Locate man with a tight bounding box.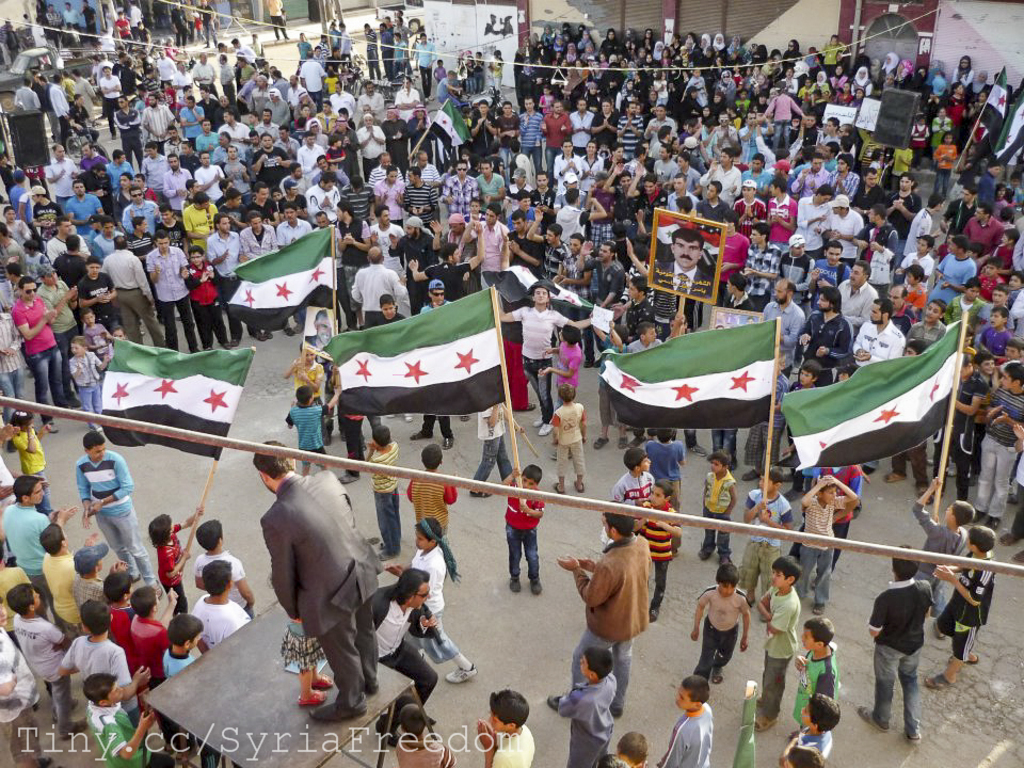
x1=114, y1=7, x2=130, y2=48.
